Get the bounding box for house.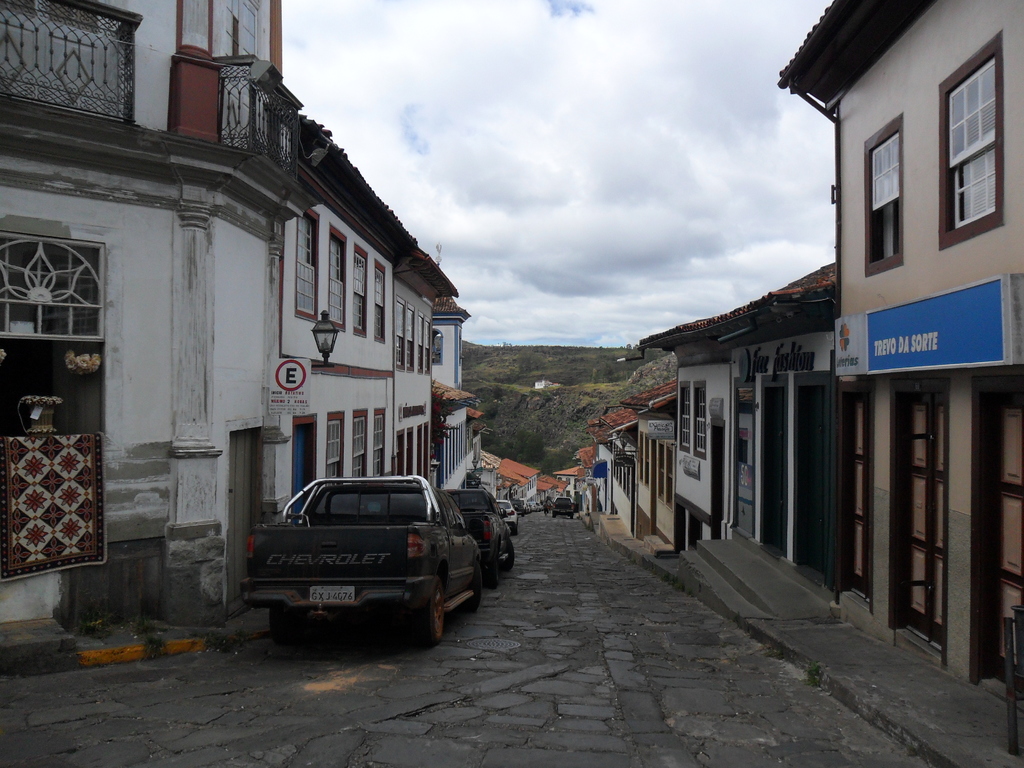
(391, 248, 452, 488).
